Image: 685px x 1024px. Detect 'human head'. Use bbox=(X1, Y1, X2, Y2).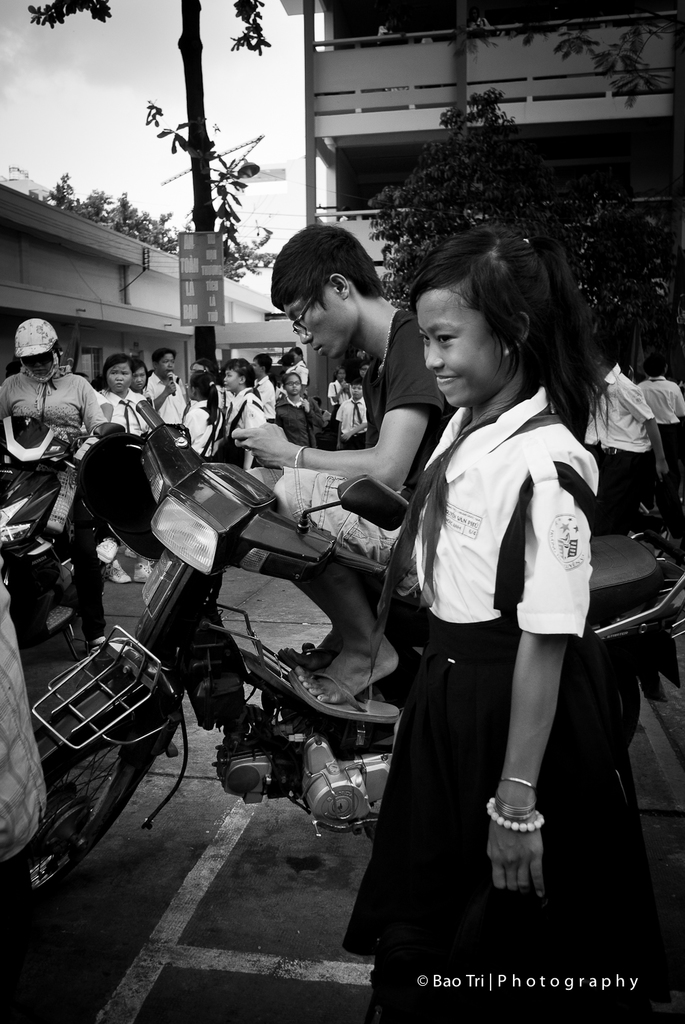
bbox=(418, 227, 567, 406).
